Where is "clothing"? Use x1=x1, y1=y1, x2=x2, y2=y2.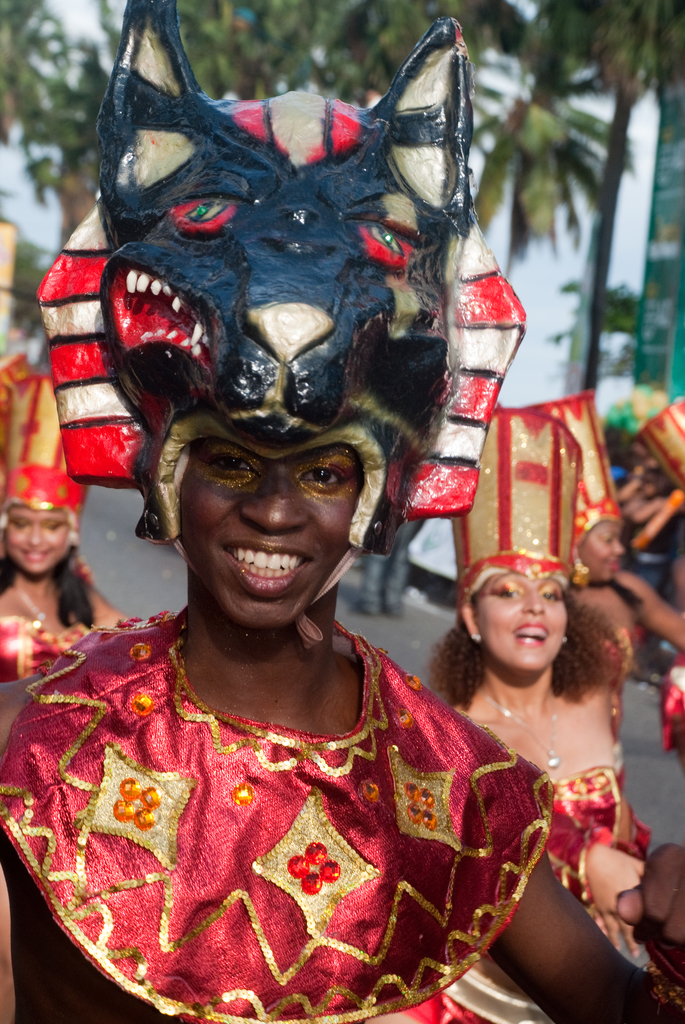
x1=16, y1=591, x2=562, y2=1001.
